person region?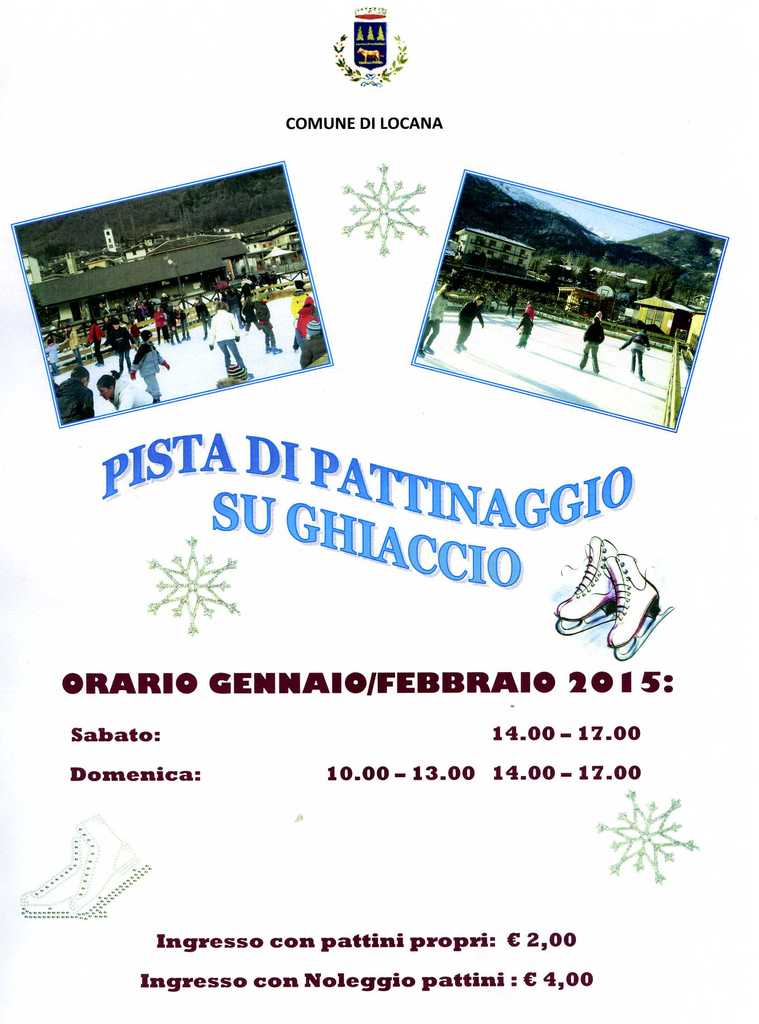
97, 372, 157, 408
